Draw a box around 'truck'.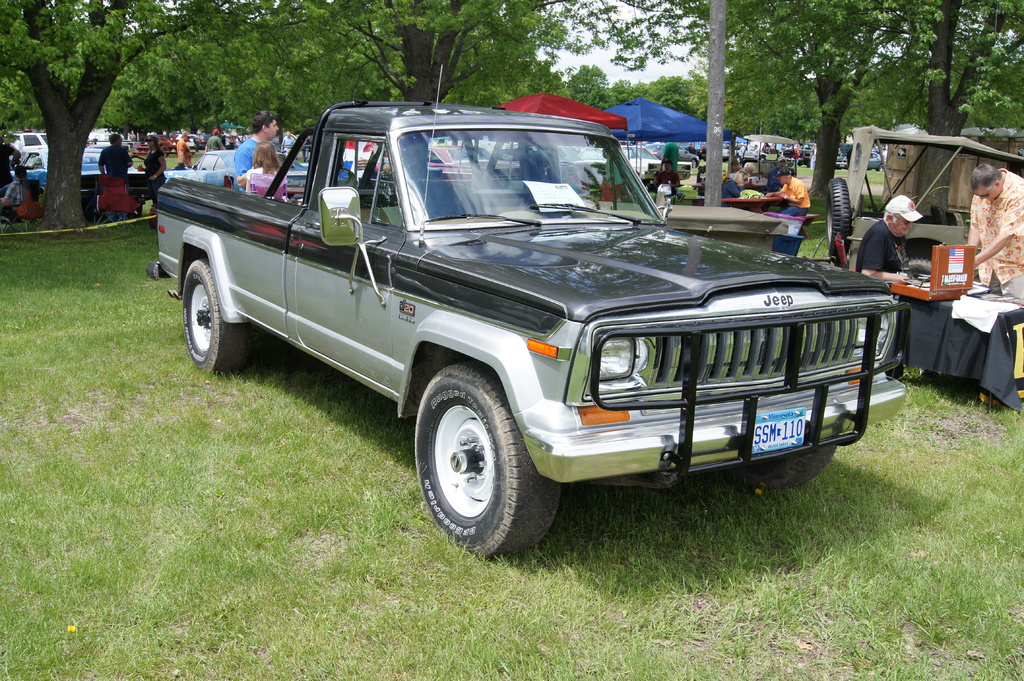
detection(154, 115, 898, 565).
